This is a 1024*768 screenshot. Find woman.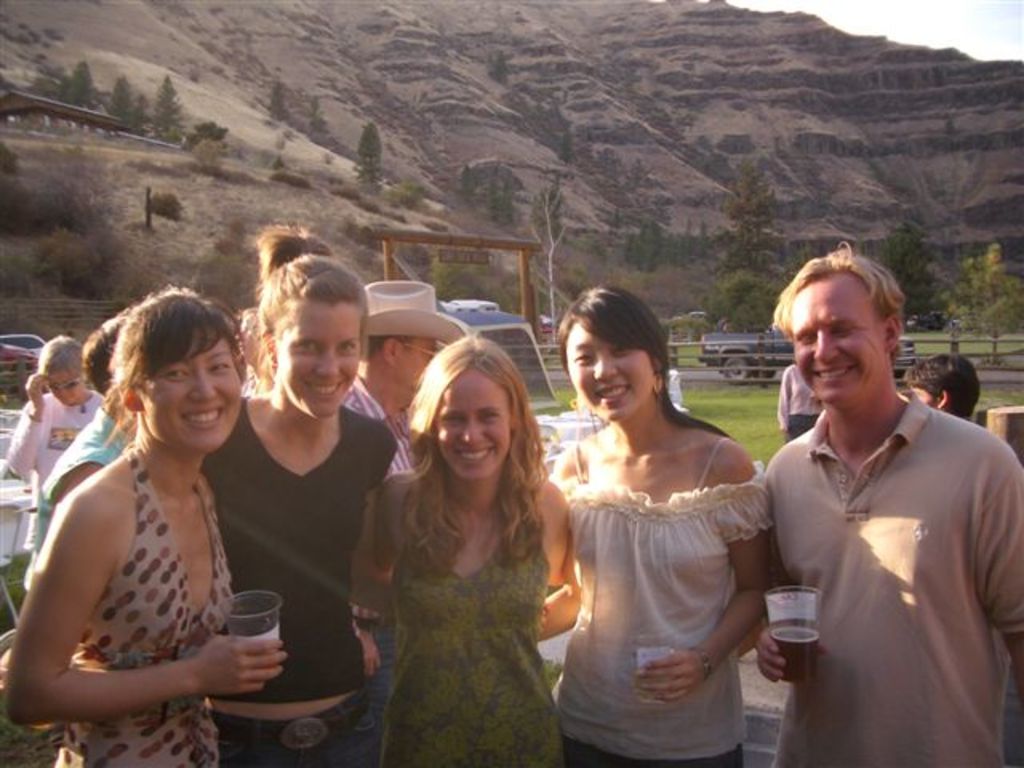
Bounding box: x1=46, y1=306, x2=141, y2=558.
